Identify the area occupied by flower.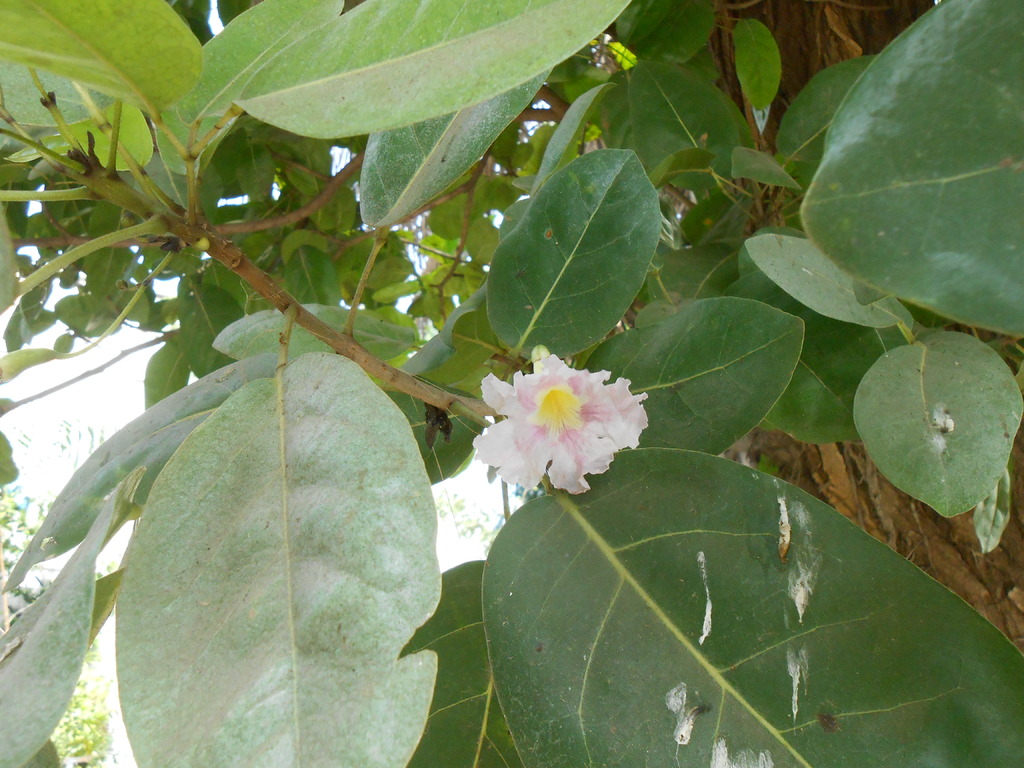
Area: region(476, 346, 662, 499).
